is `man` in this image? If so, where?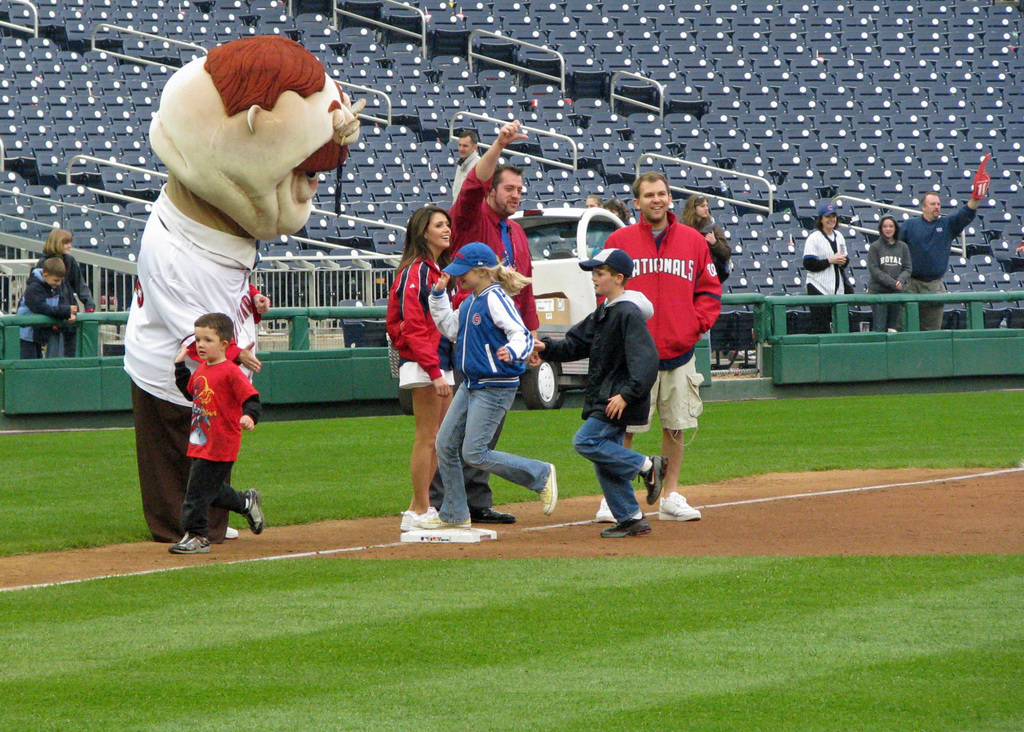
Yes, at 446 113 546 525.
